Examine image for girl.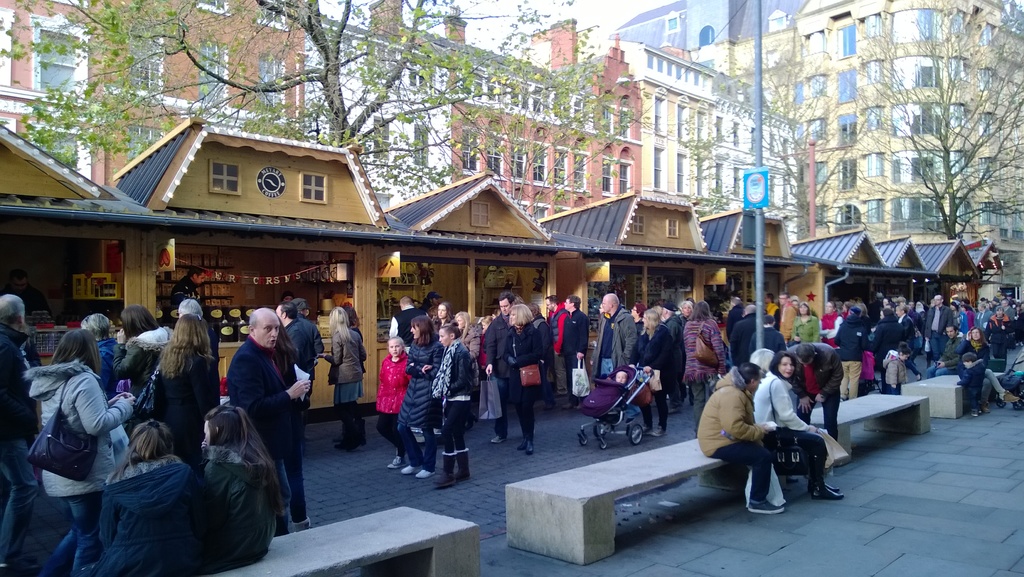
Examination result: {"left": 99, "top": 413, "right": 211, "bottom": 576}.
